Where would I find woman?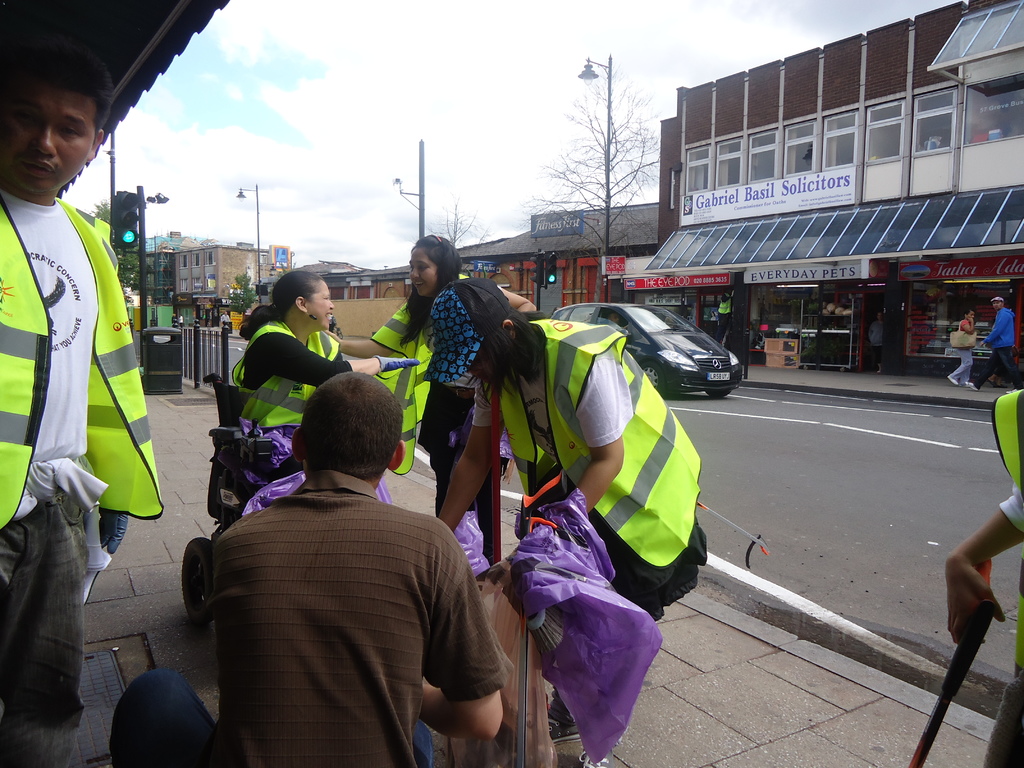
At detection(233, 269, 419, 501).
